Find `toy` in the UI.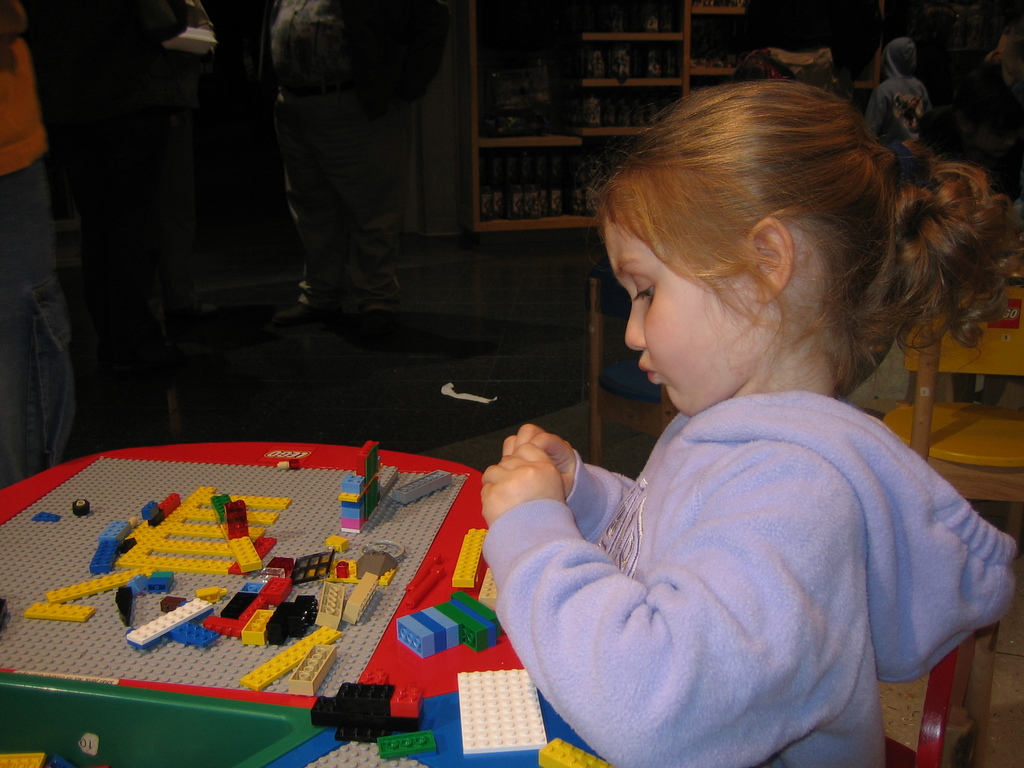
UI element at 335:545:397:626.
